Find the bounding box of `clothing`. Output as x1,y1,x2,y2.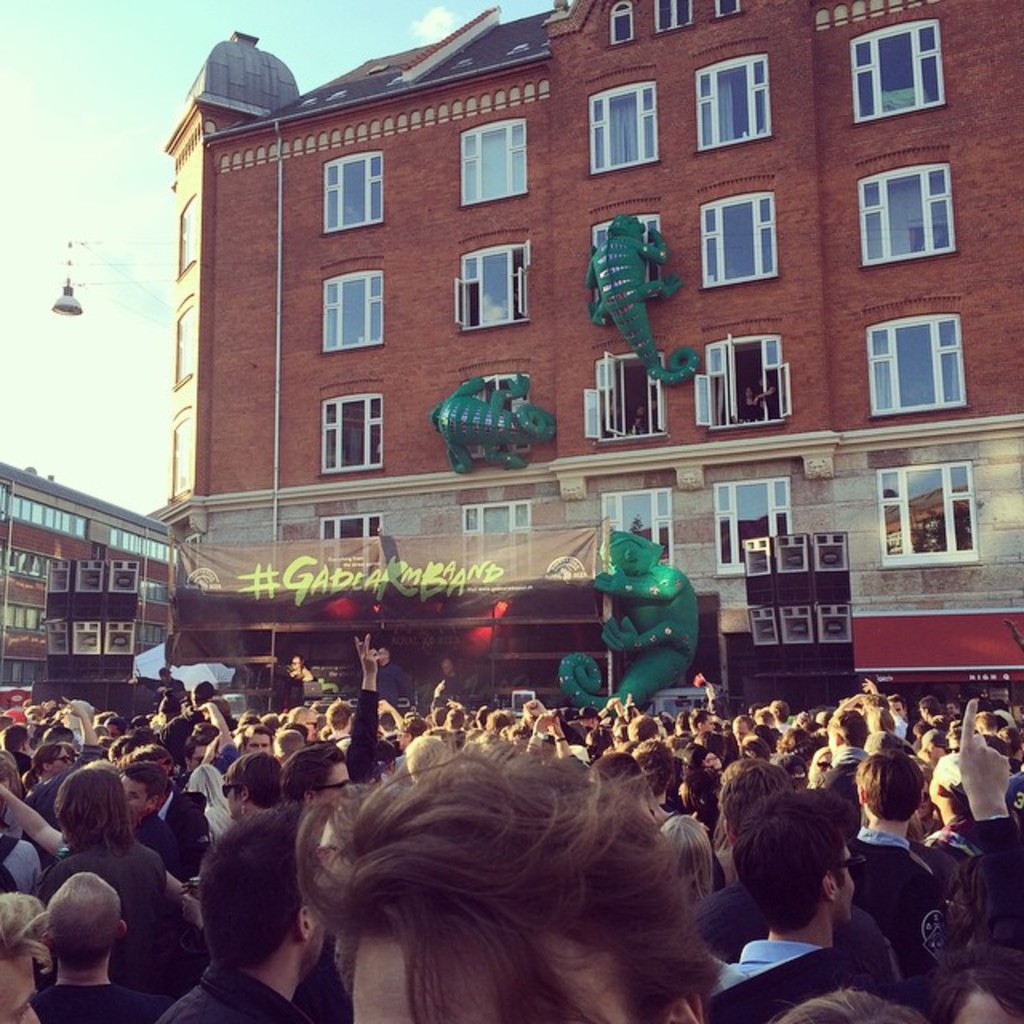
154,787,208,880.
